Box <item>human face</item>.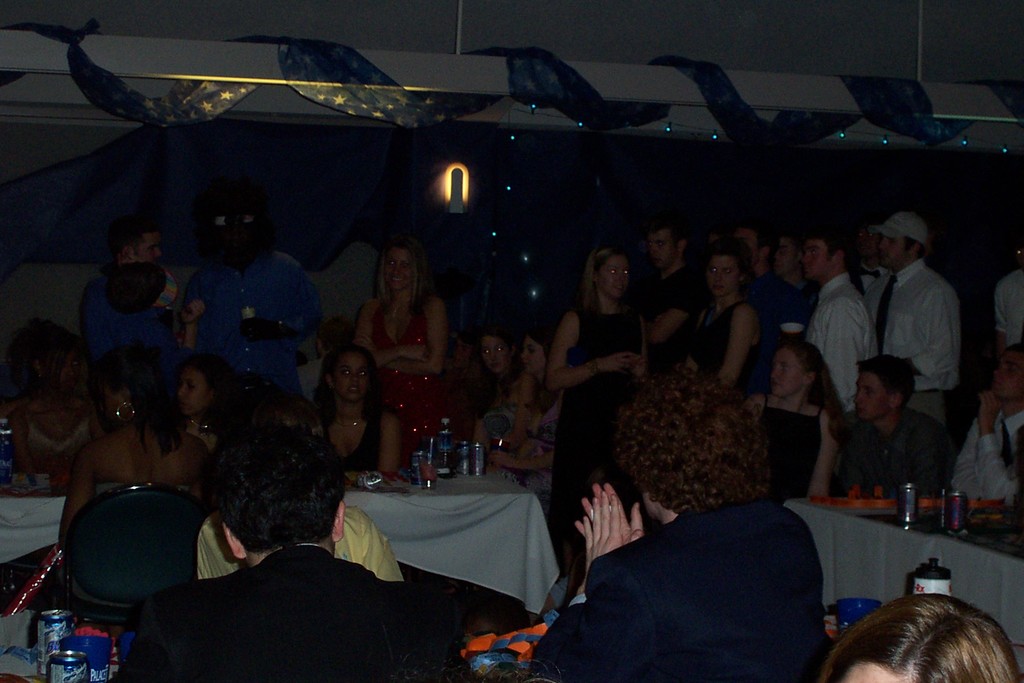
338 355 362 399.
